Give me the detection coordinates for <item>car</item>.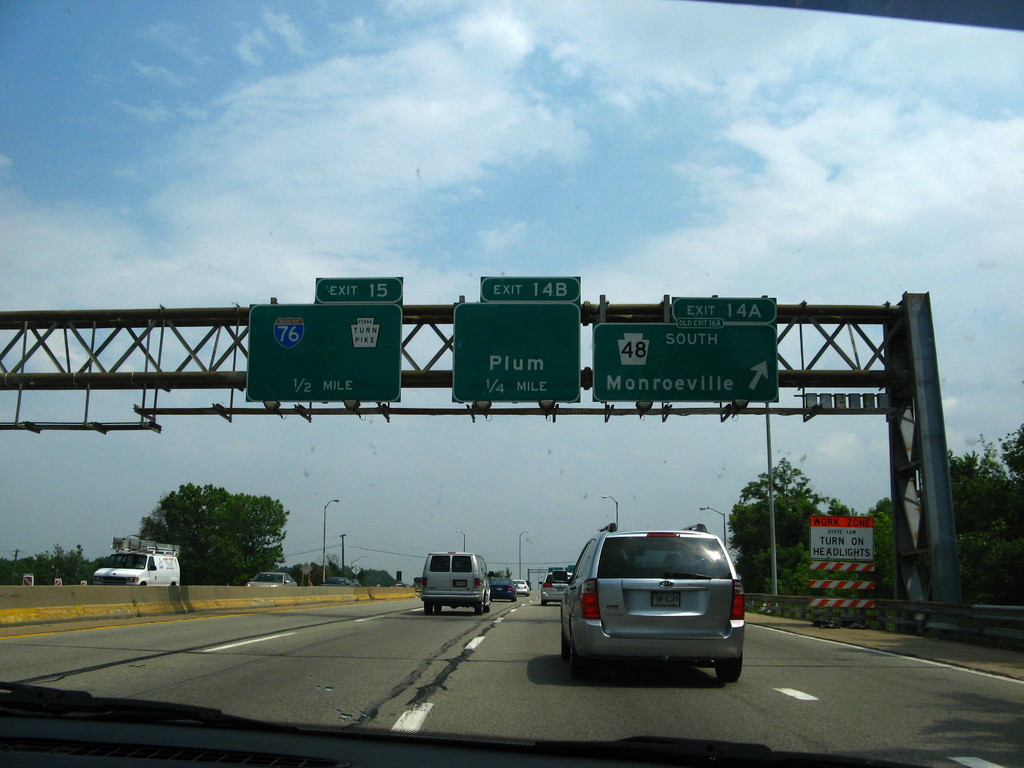
{"x1": 330, "y1": 573, "x2": 351, "y2": 584}.
